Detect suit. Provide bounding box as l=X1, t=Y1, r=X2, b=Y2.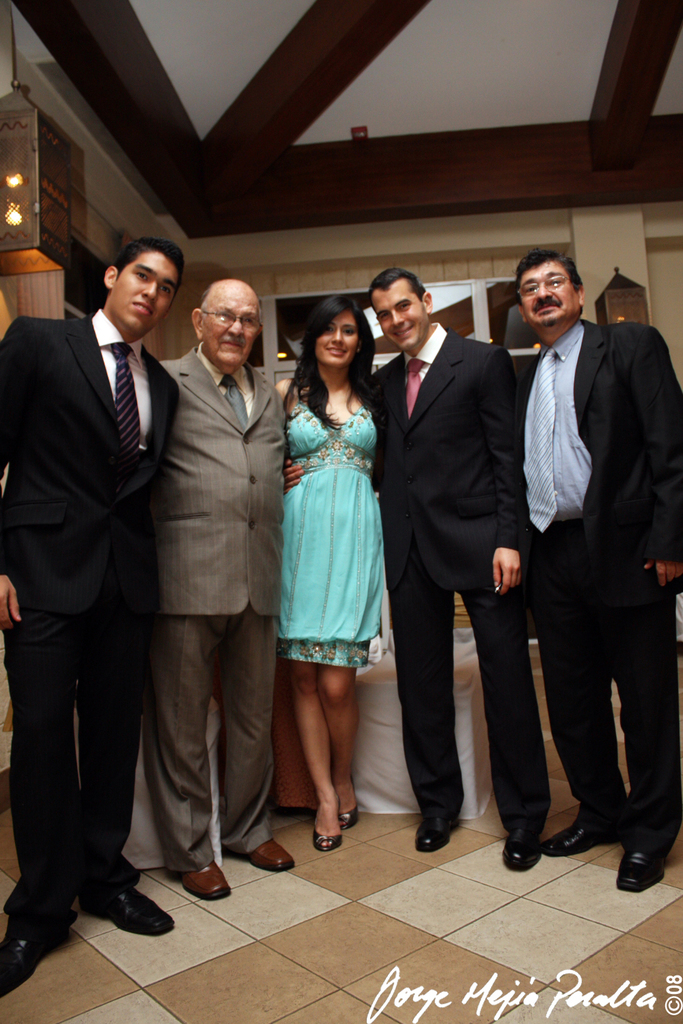
l=141, t=347, r=288, b=872.
